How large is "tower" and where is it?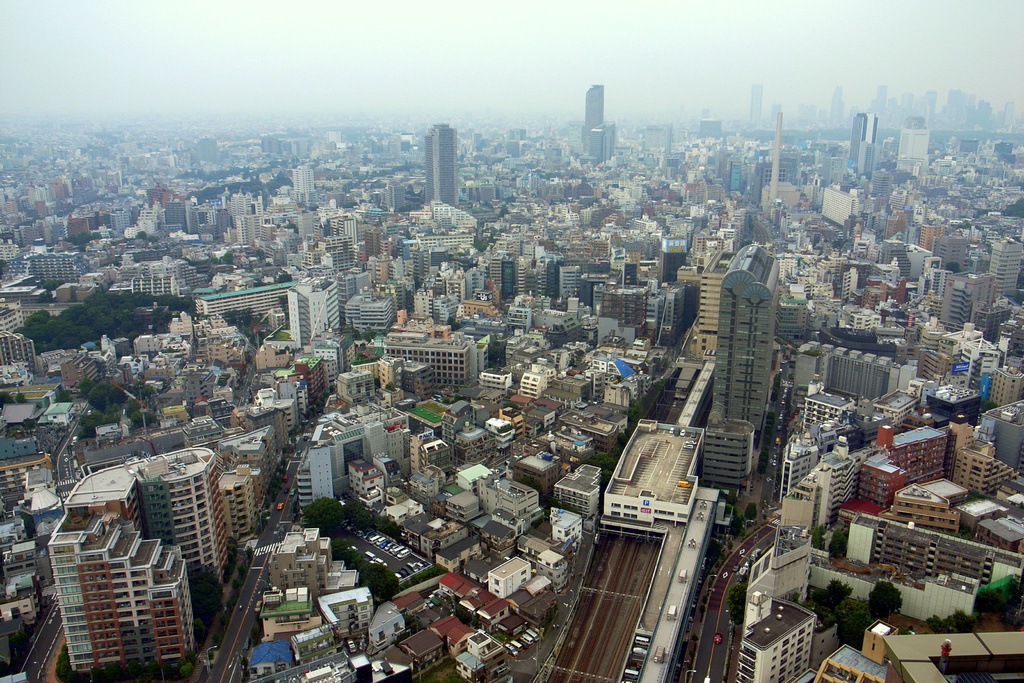
Bounding box: bbox=(290, 164, 317, 199).
